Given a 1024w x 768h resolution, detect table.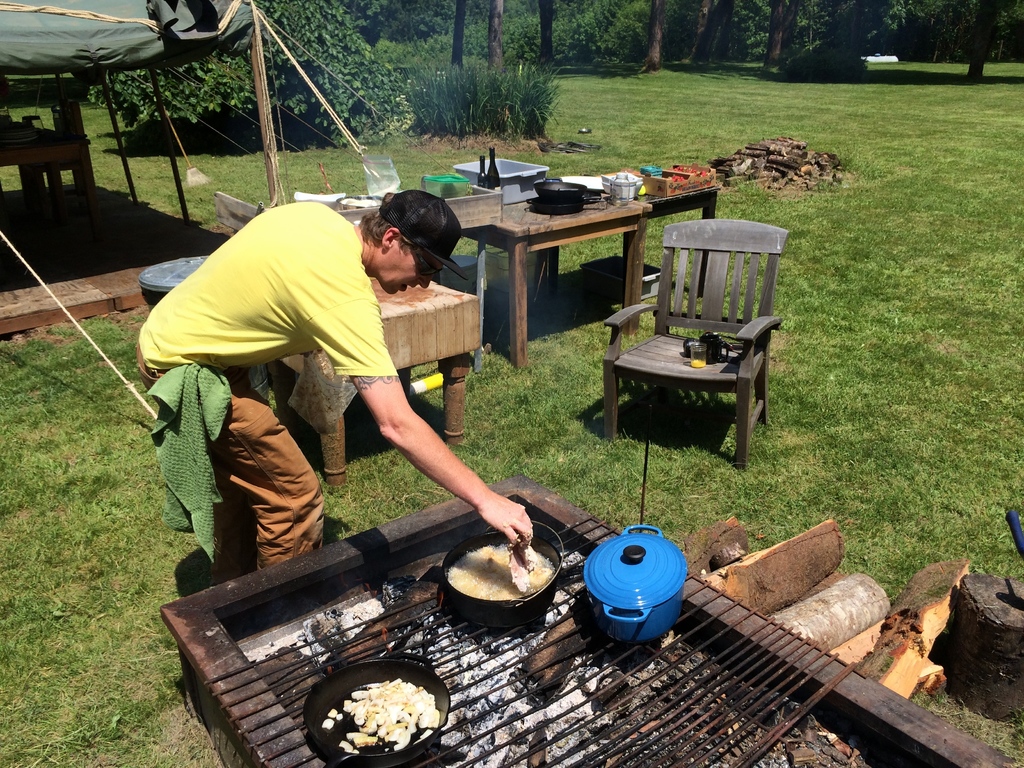
box(278, 282, 477, 481).
